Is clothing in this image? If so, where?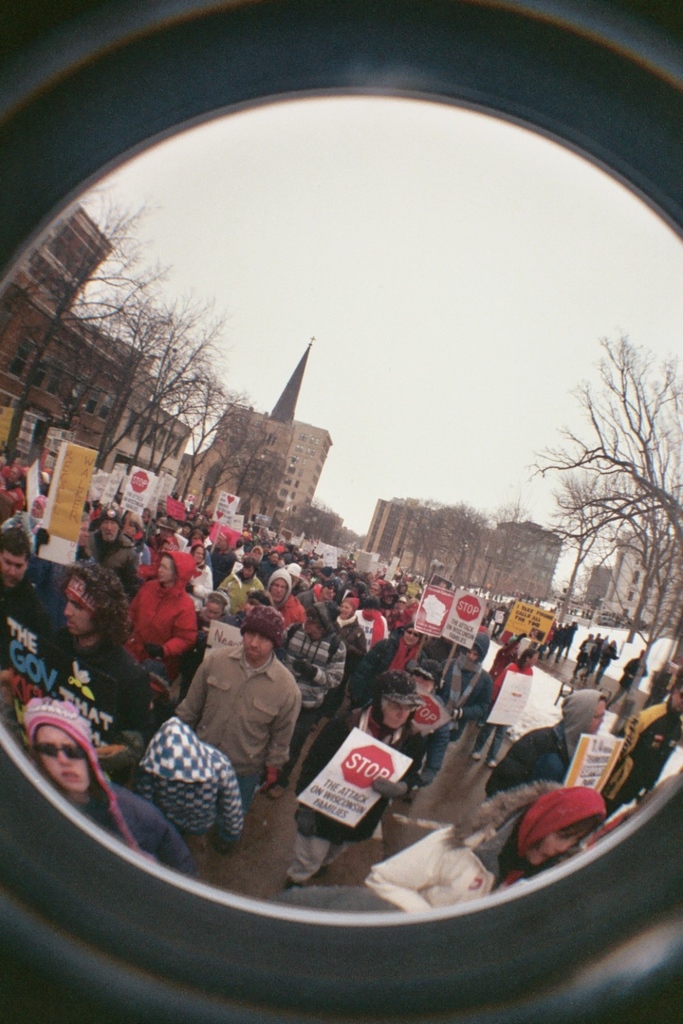
Yes, at detection(370, 779, 566, 915).
